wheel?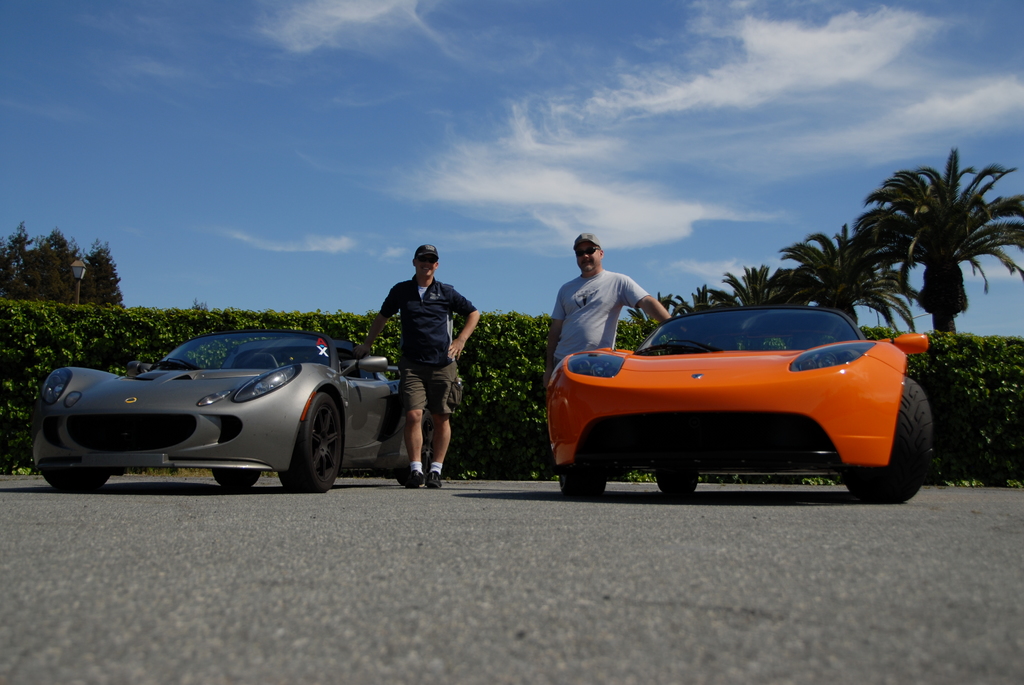
x1=280, y1=393, x2=351, y2=481
